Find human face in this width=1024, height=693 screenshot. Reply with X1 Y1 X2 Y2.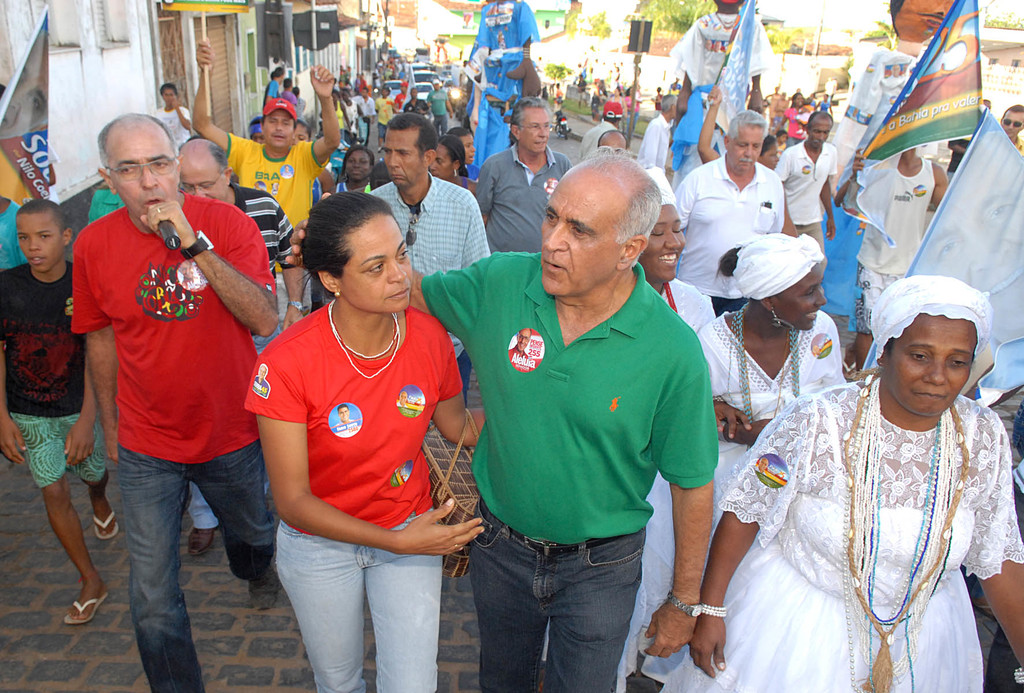
518 109 550 152.
